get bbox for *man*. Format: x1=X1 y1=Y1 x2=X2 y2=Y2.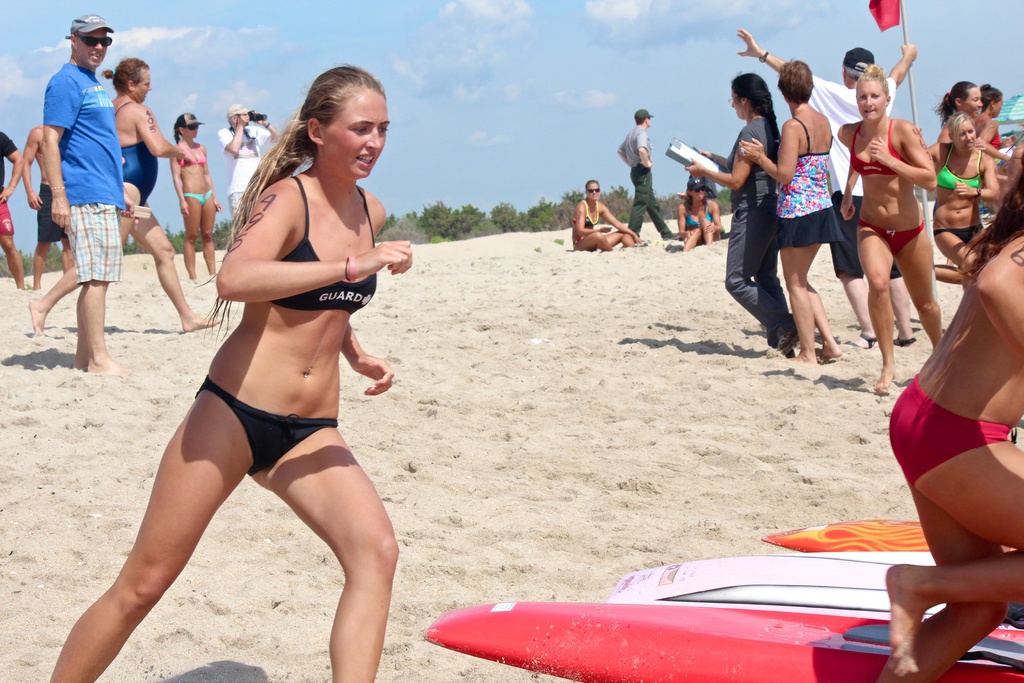
x1=216 y1=103 x2=278 y2=233.
